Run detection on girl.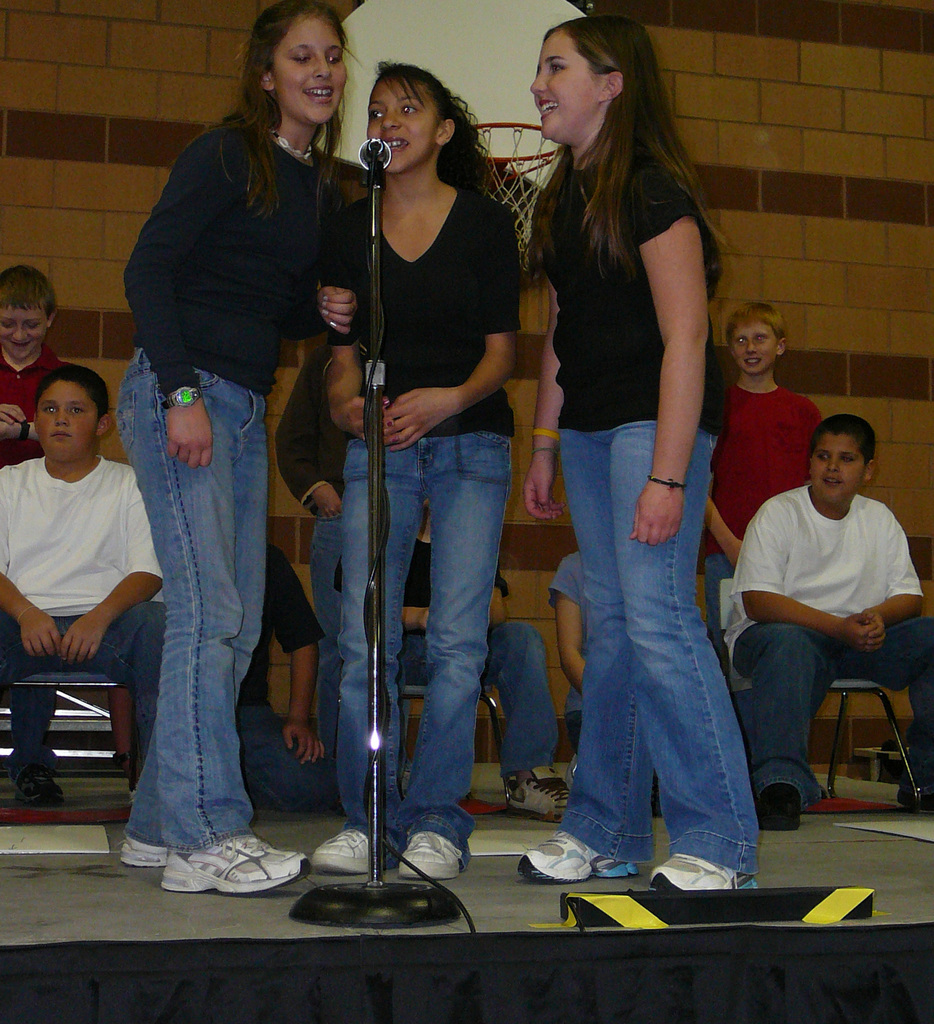
Result: l=117, t=0, r=348, b=893.
